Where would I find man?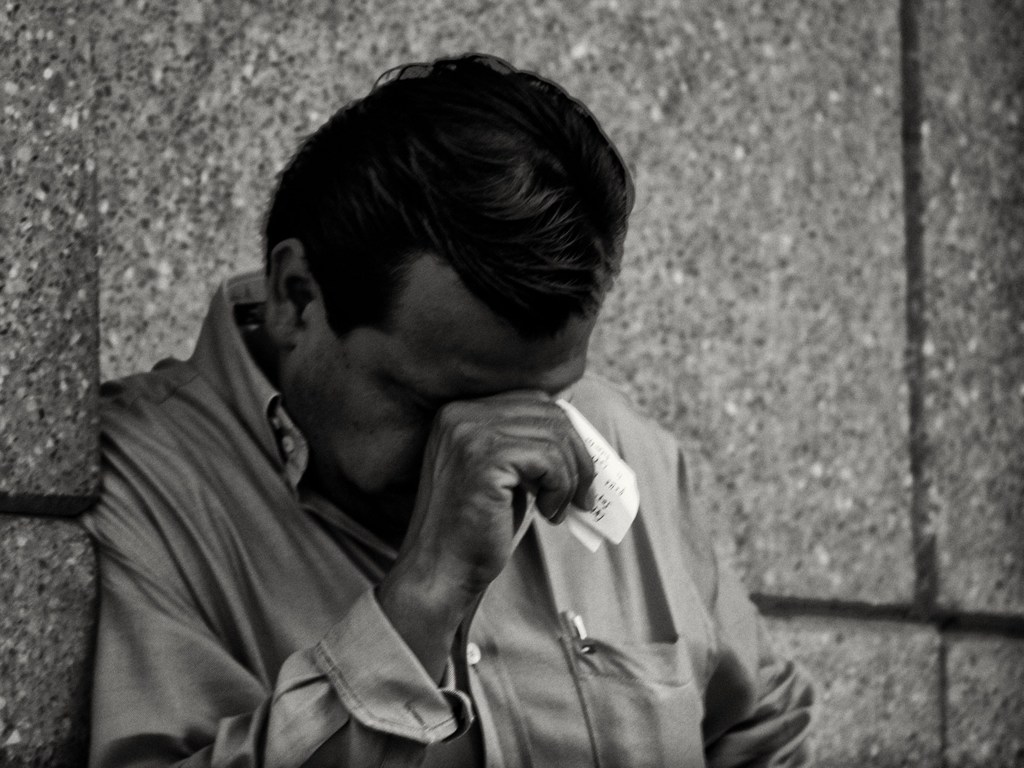
At (left=84, top=44, right=831, bottom=767).
